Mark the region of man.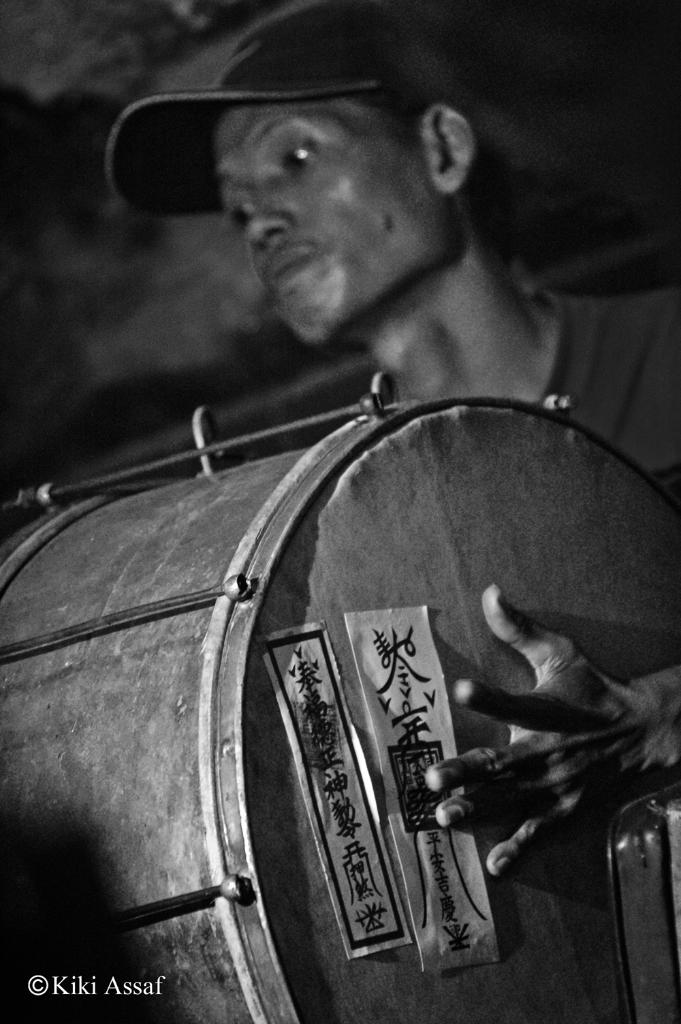
Region: [left=106, top=0, right=680, bottom=875].
